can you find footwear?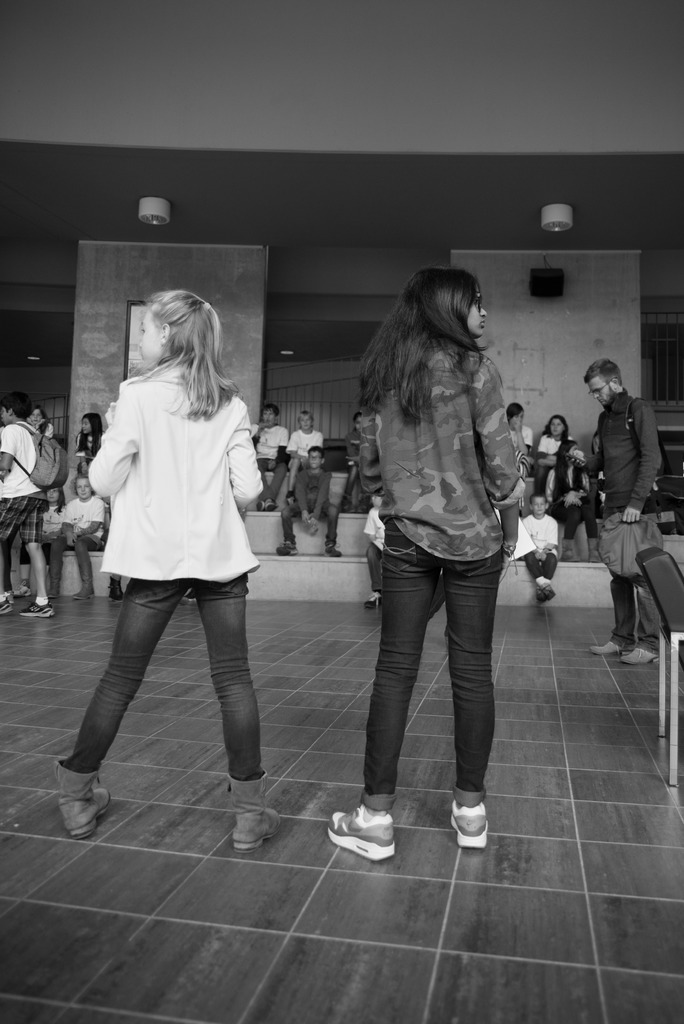
Yes, bounding box: rect(22, 593, 56, 621).
